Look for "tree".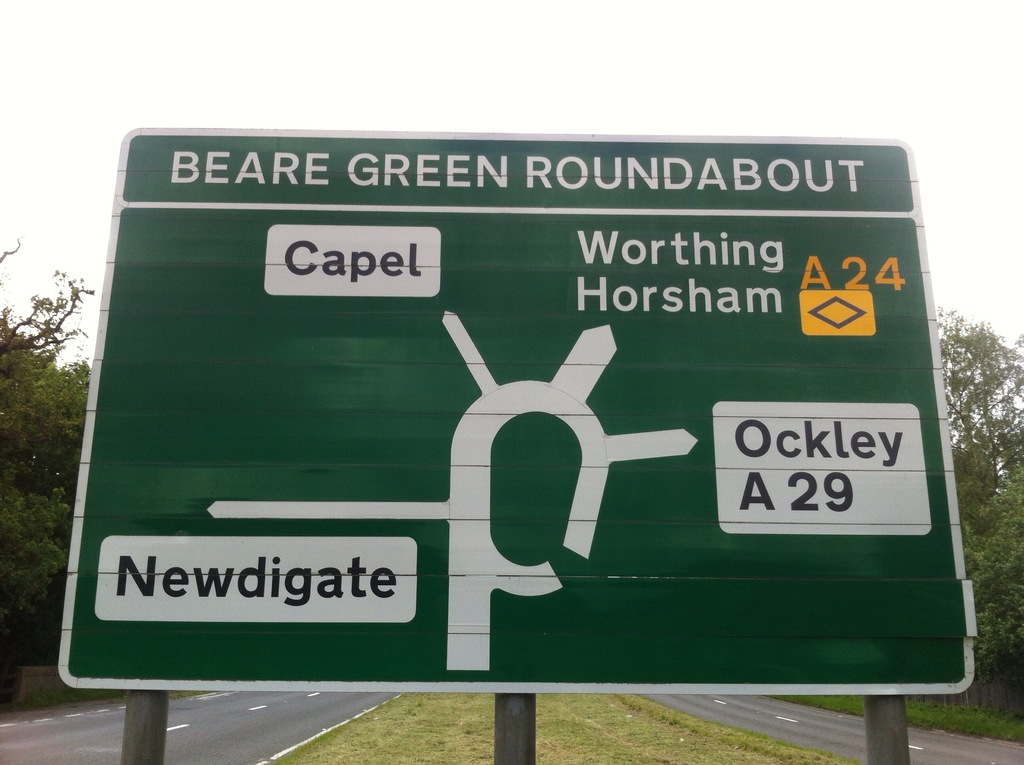
Found: region(3, 259, 98, 652).
